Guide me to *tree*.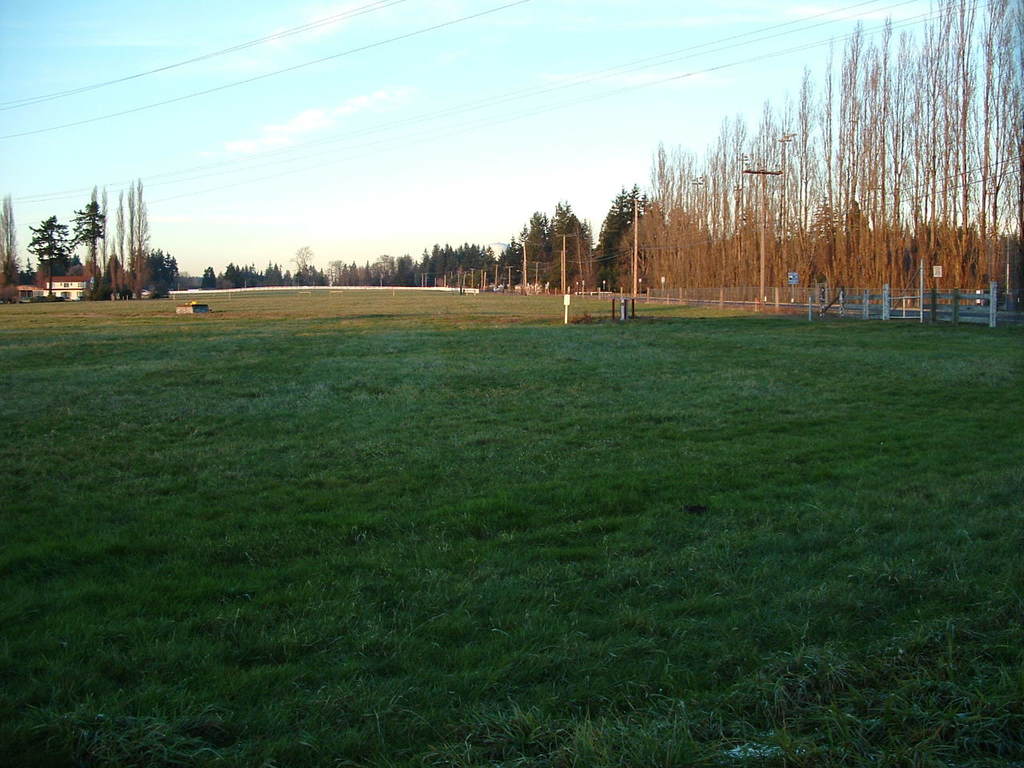
Guidance: box=[106, 178, 154, 286].
